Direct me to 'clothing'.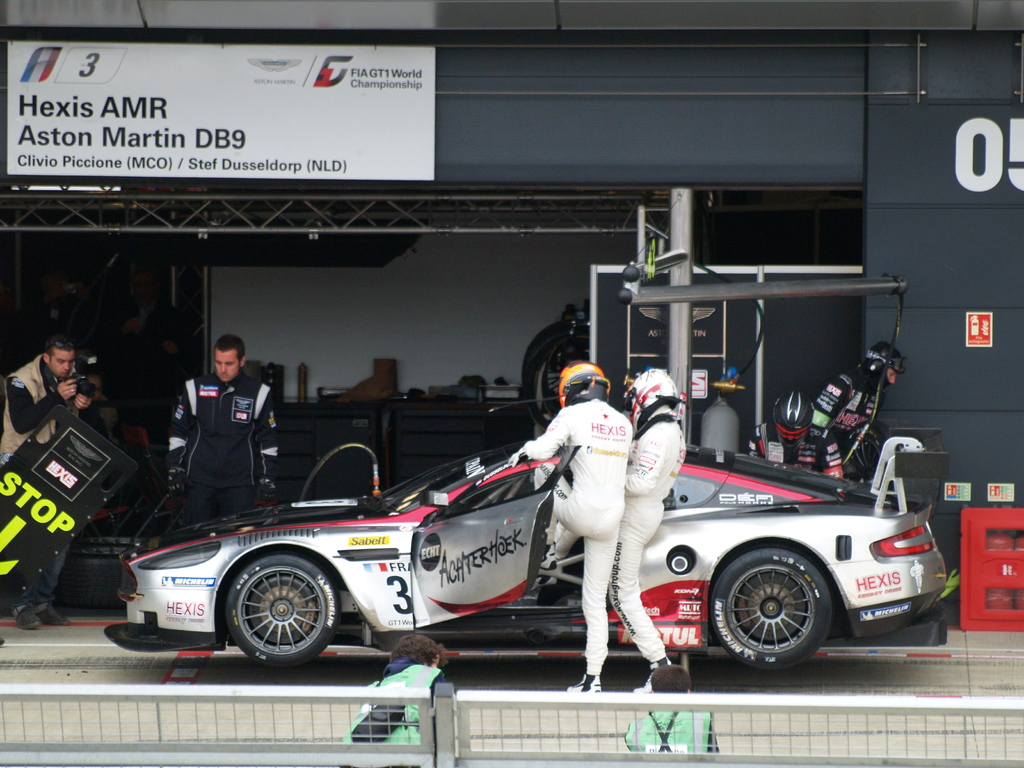
Direction: BBox(180, 364, 265, 525).
